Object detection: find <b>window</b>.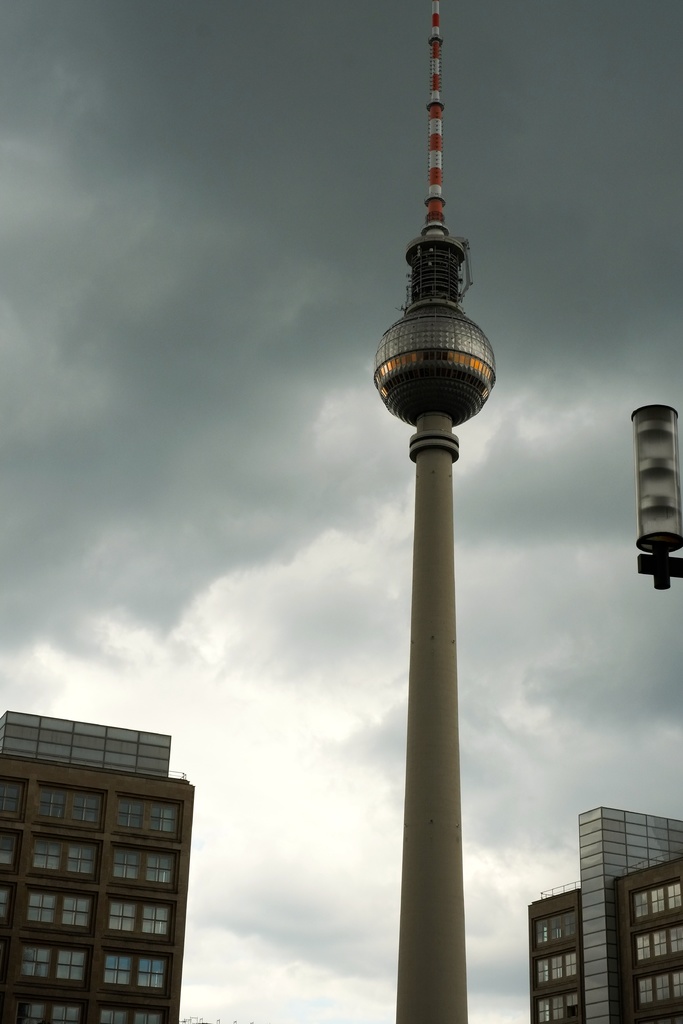
635/916/682/965.
